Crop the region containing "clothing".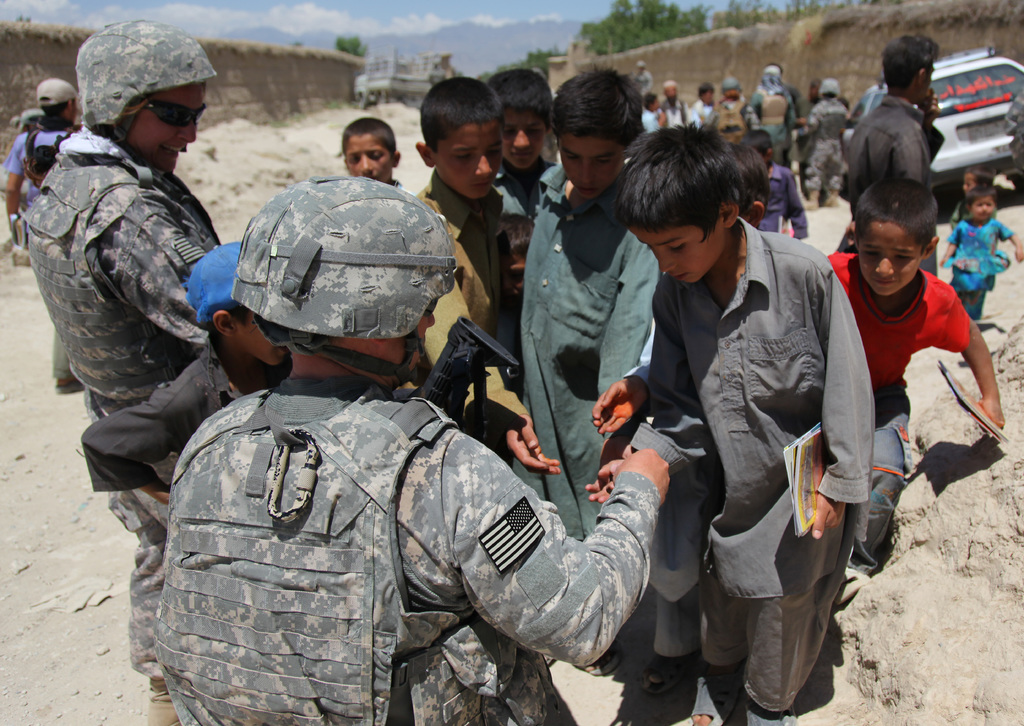
Crop region: (761,159,813,239).
